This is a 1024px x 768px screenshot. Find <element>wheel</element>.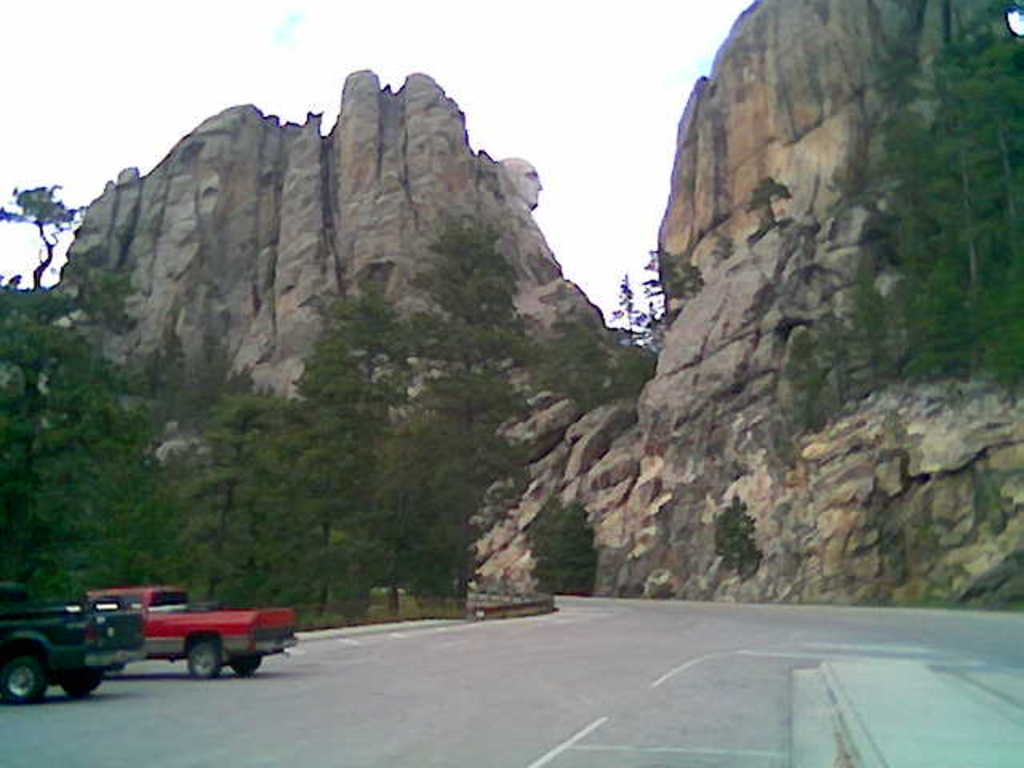
Bounding box: x1=54 y1=659 x2=96 y2=706.
